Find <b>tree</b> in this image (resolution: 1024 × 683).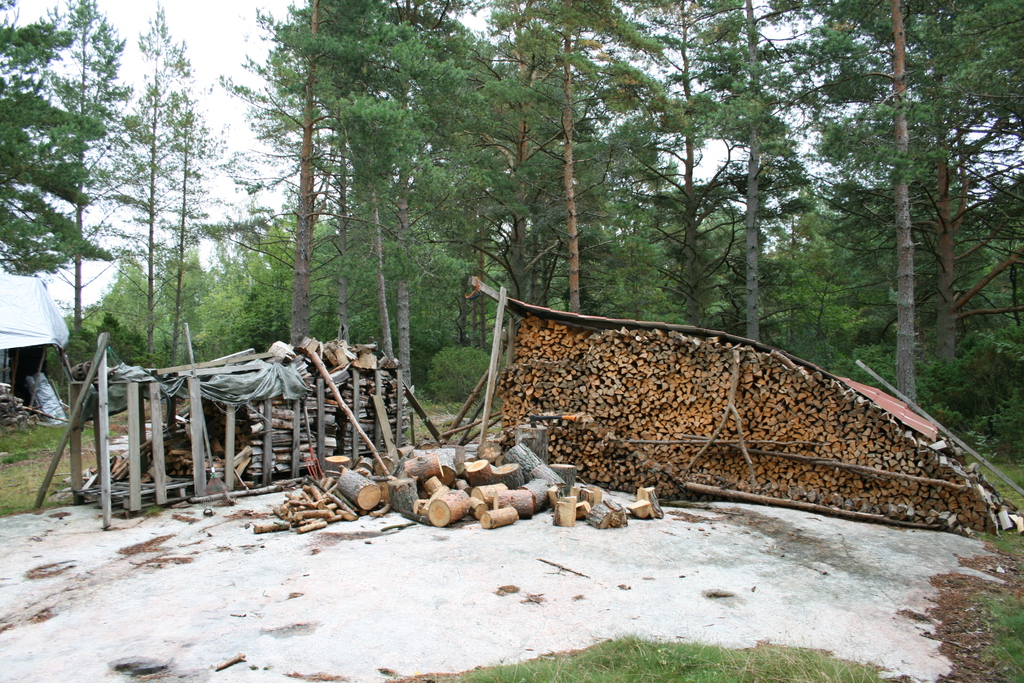
683, 0, 824, 350.
